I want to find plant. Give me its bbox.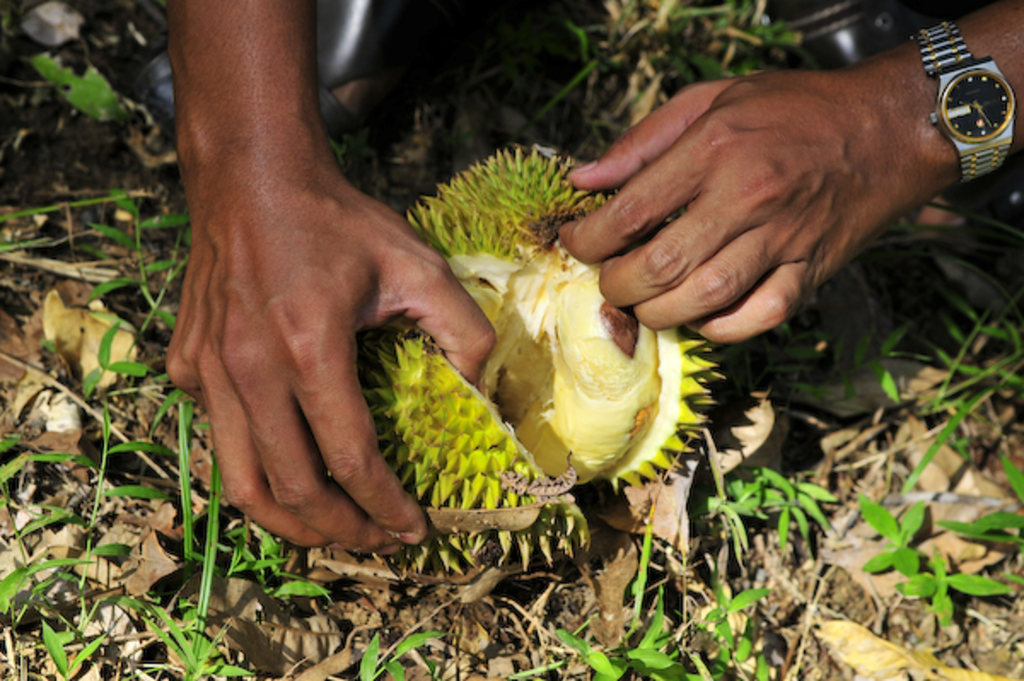
[669, 565, 780, 679].
